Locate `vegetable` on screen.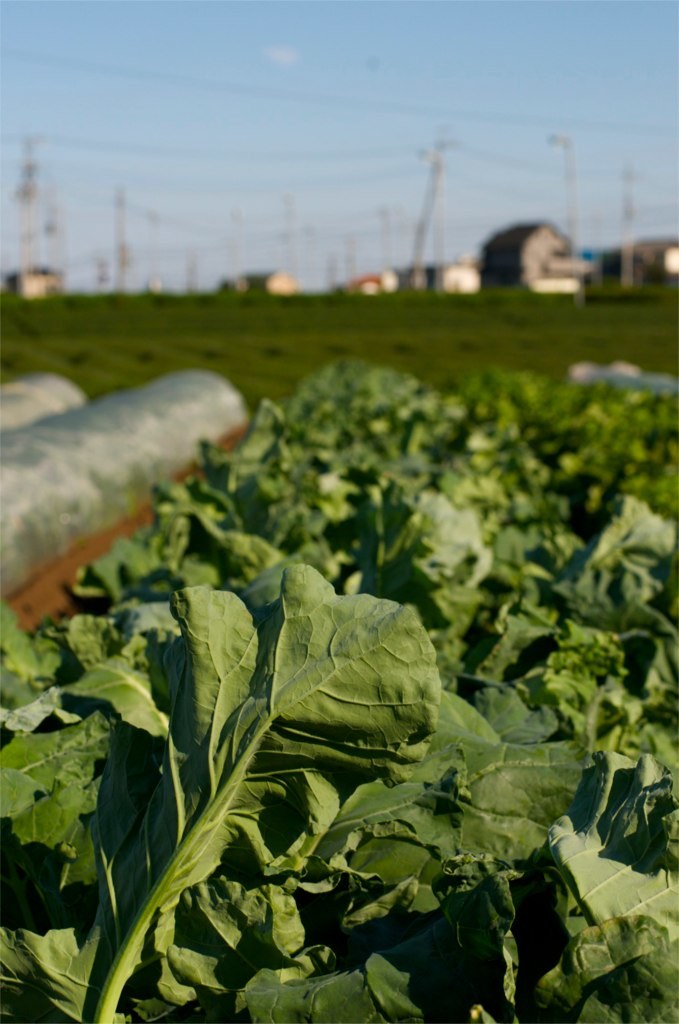
On screen at bbox(36, 310, 626, 1023).
